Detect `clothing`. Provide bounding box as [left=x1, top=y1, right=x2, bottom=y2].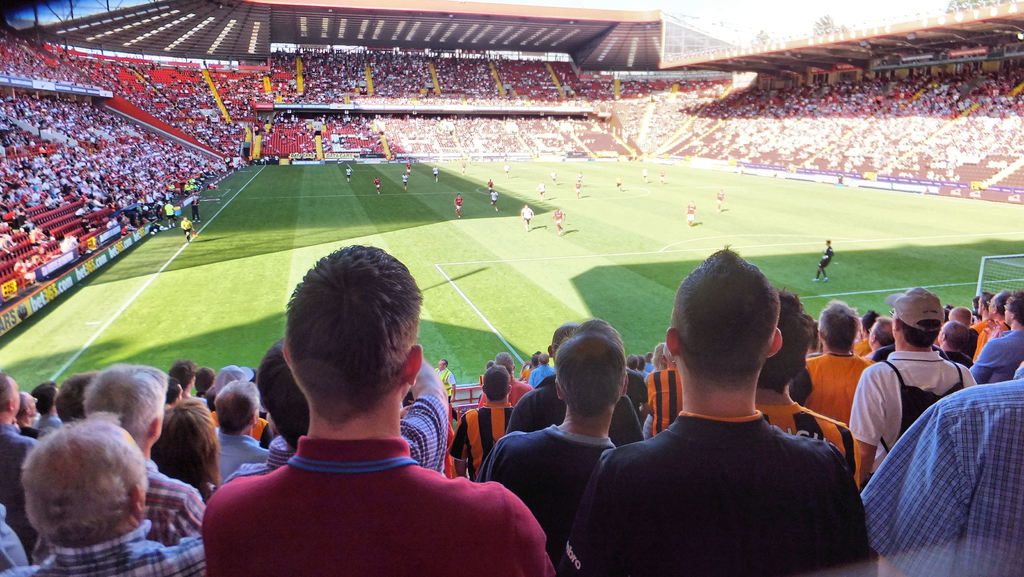
[left=858, top=367, right=1023, bottom=576].
